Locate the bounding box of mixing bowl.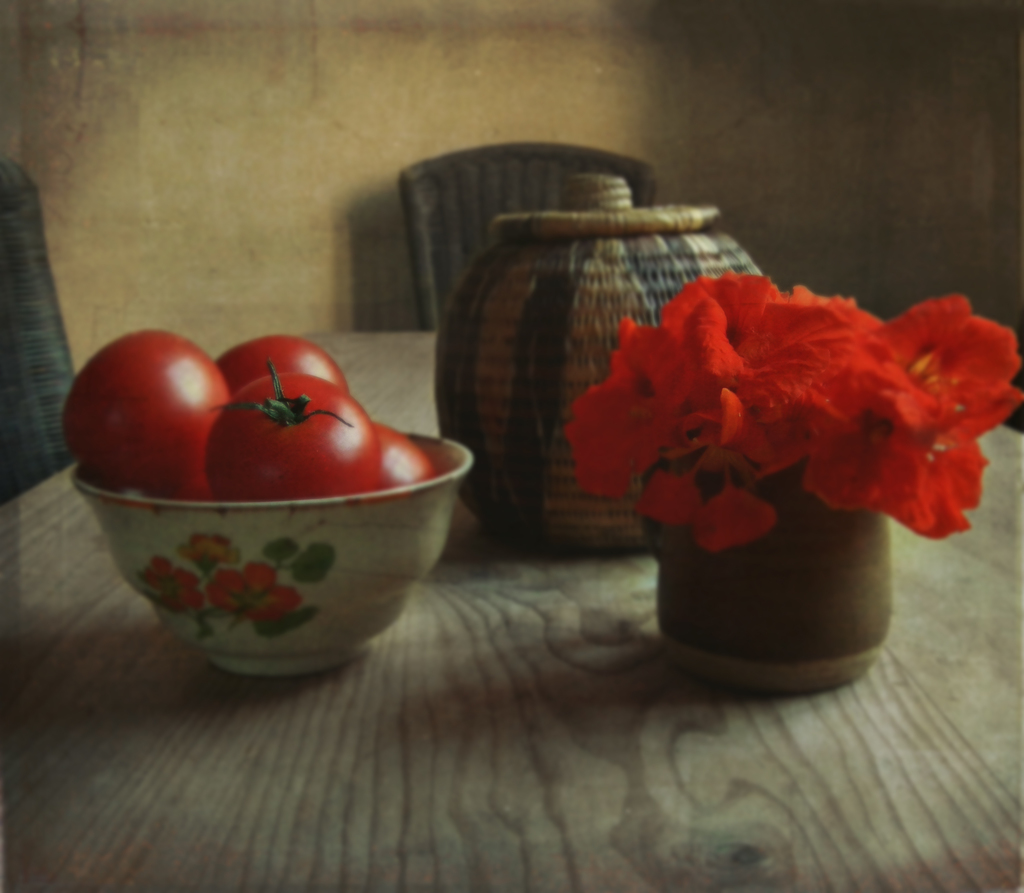
Bounding box: <bbox>74, 432, 474, 682</bbox>.
